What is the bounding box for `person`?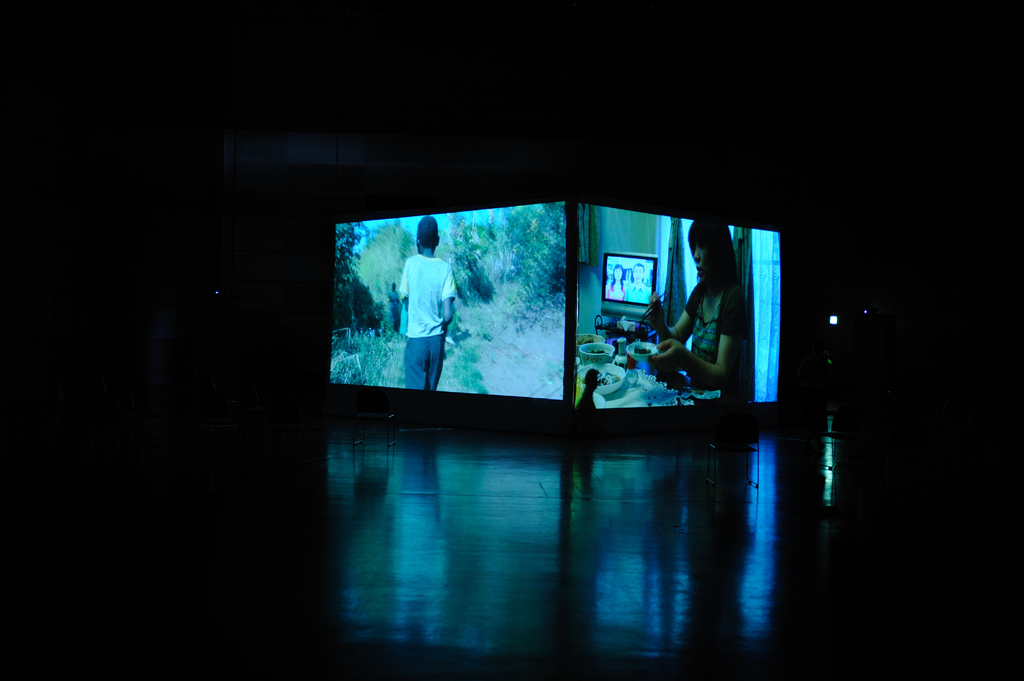
648, 211, 758, 403.
